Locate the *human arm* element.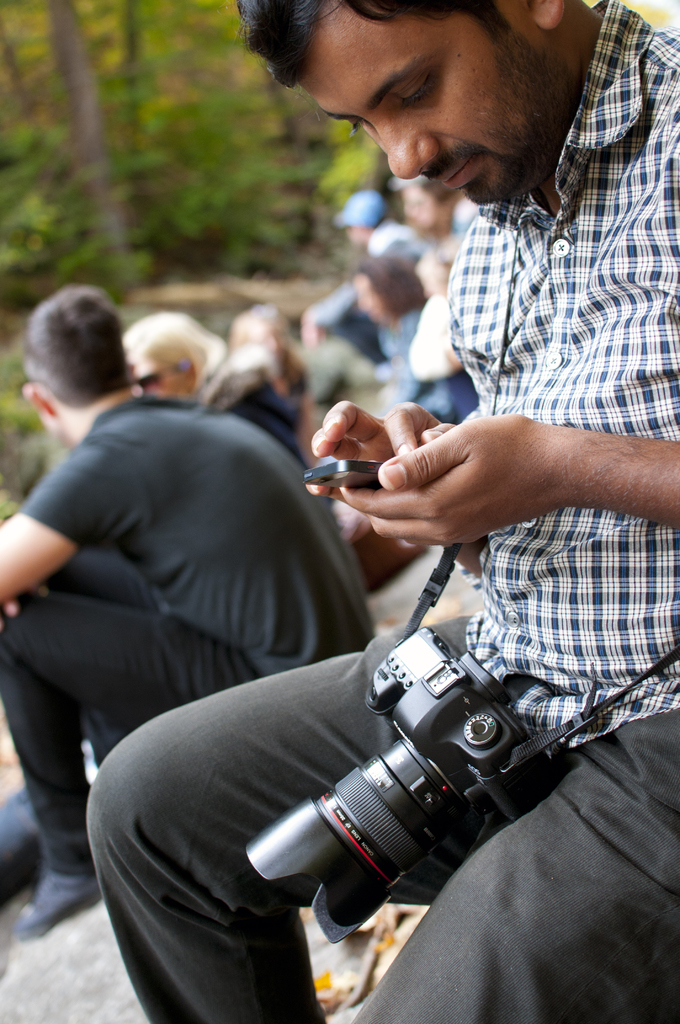
Element bbox: (x1=0, y1=438, x2=154, y2=602).
